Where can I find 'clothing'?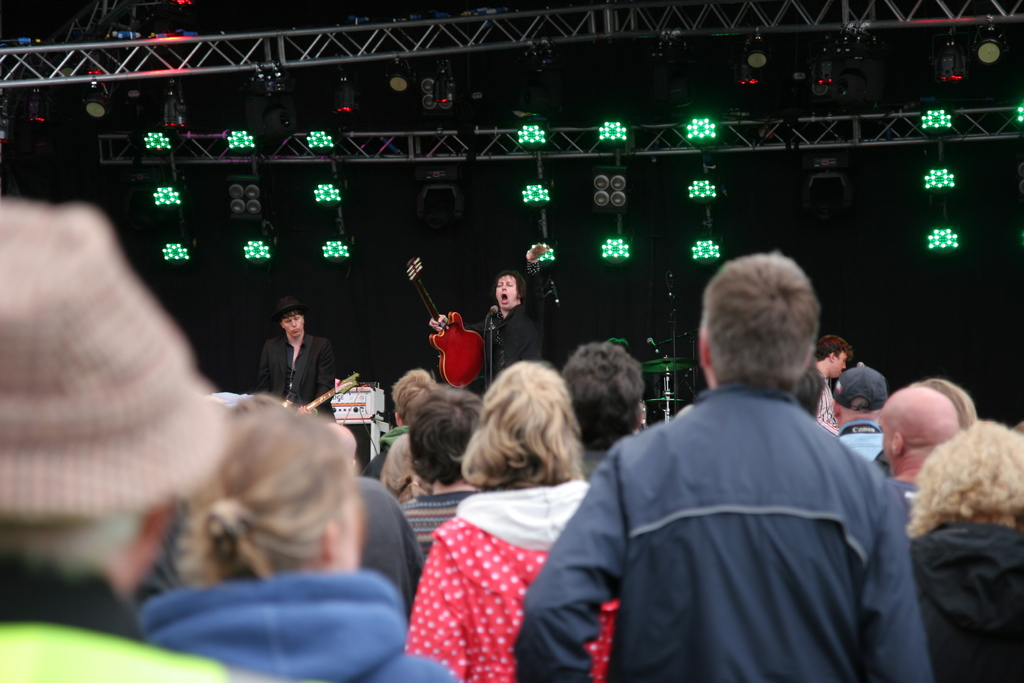
You can find it at 396/478/483/564.
